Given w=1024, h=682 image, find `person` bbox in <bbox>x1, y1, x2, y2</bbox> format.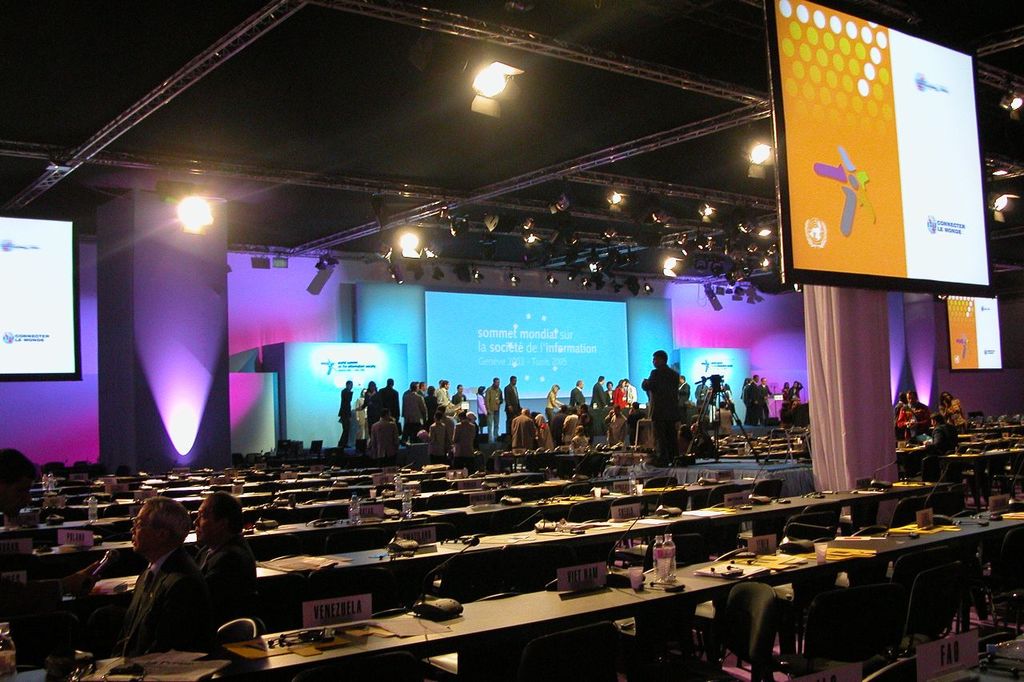
<bbox>589, 373, 610, 407</bbox>.
